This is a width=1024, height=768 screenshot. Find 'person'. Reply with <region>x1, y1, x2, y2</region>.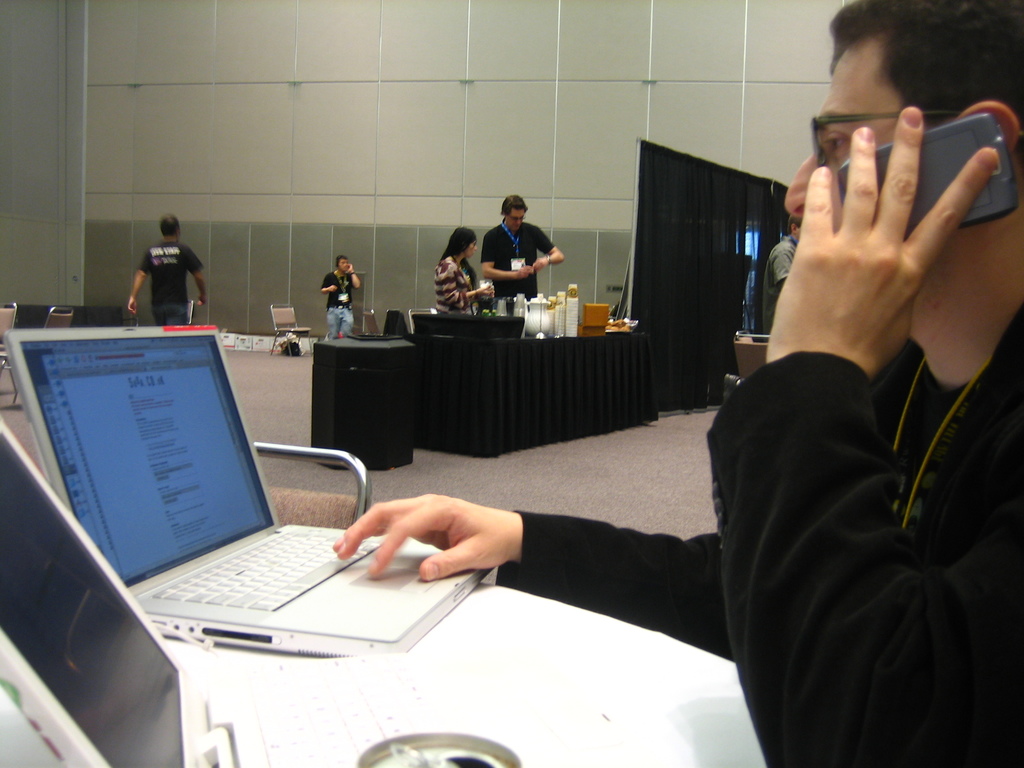
<region>131, 214, 209, 326</region>.
